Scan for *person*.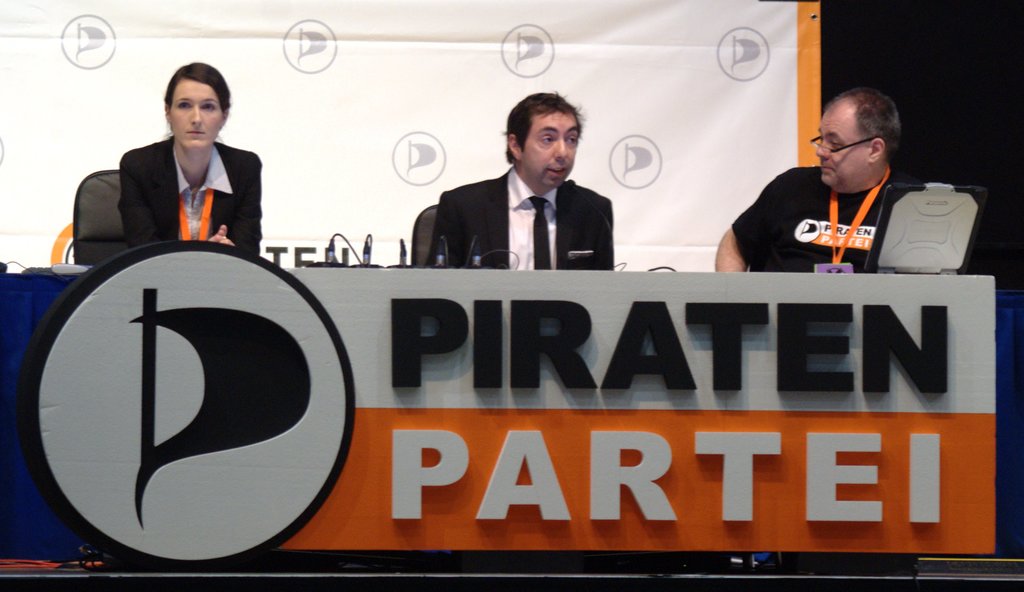
Scan result: 716 90 913 275.
